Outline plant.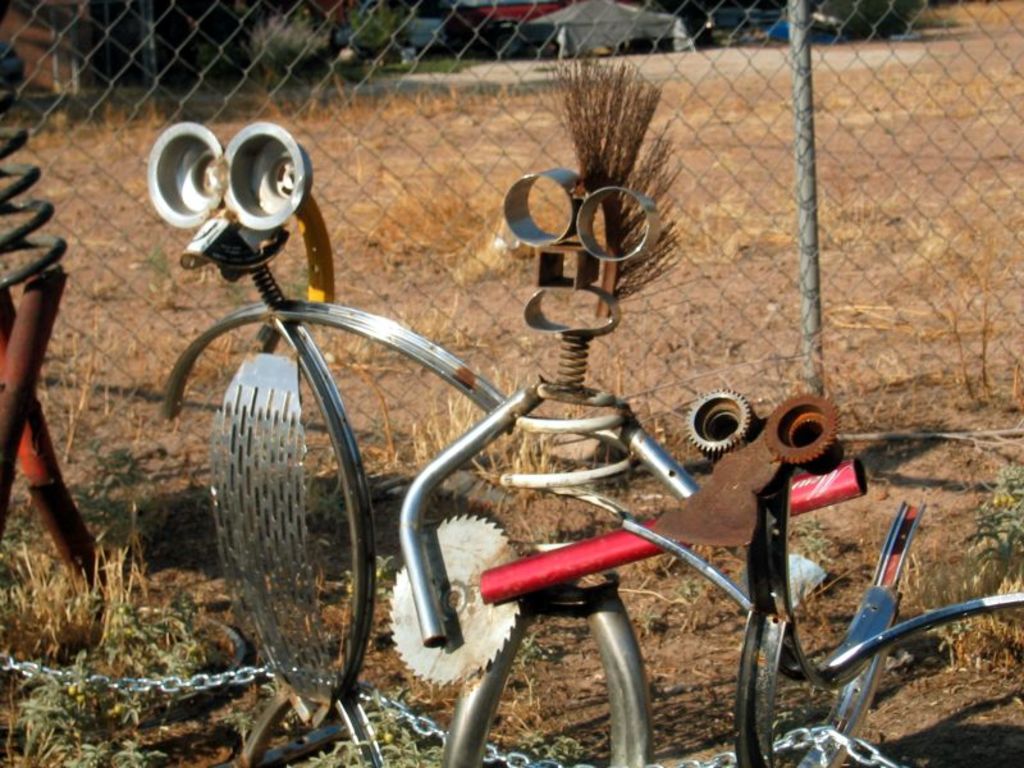
Outline: x1=503, y1=628, x2=557, y2=667.
